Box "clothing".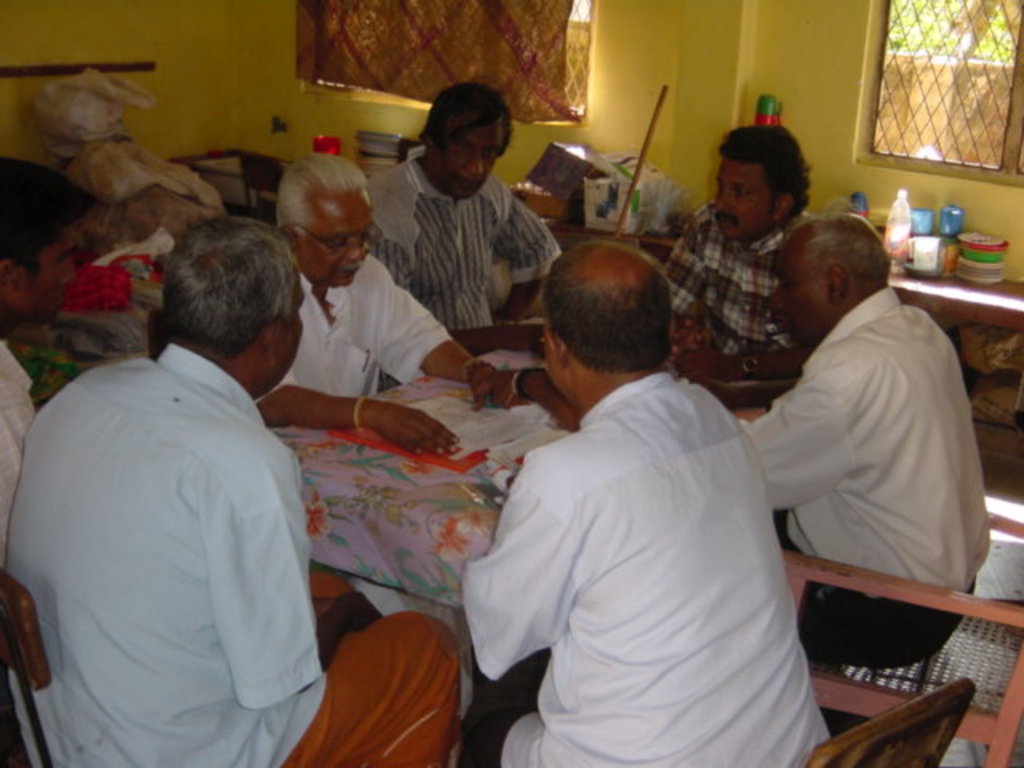
461,370,826,766.
